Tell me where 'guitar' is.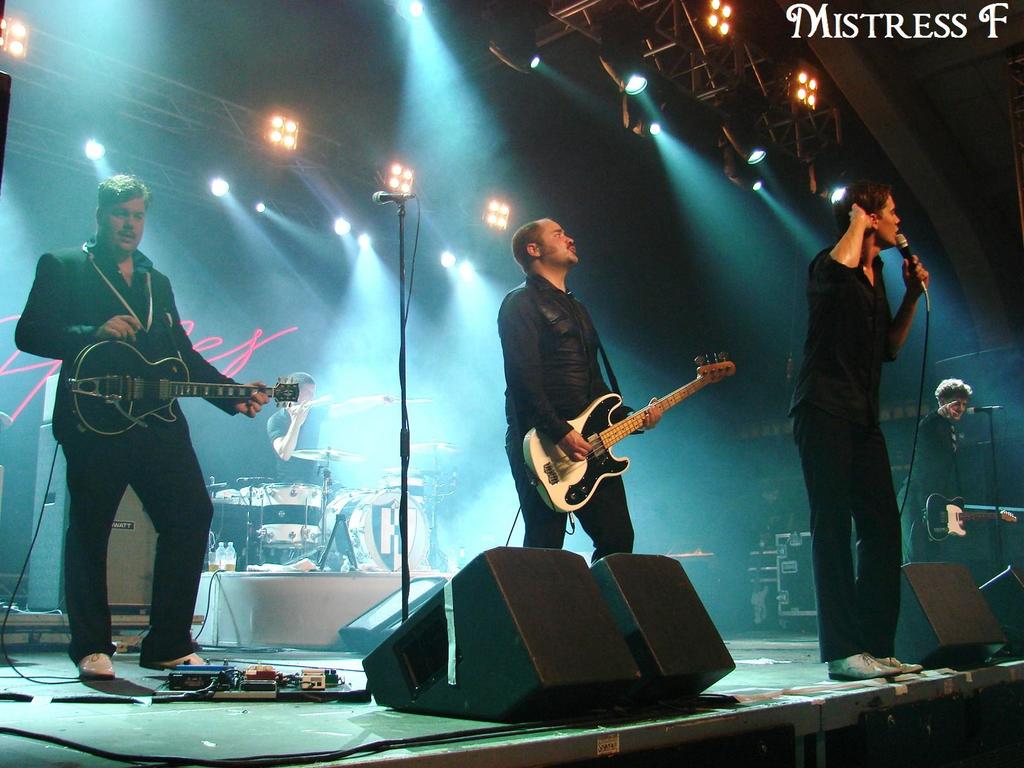
'guitar' is at l=526, t=349, r=742, b=519.
